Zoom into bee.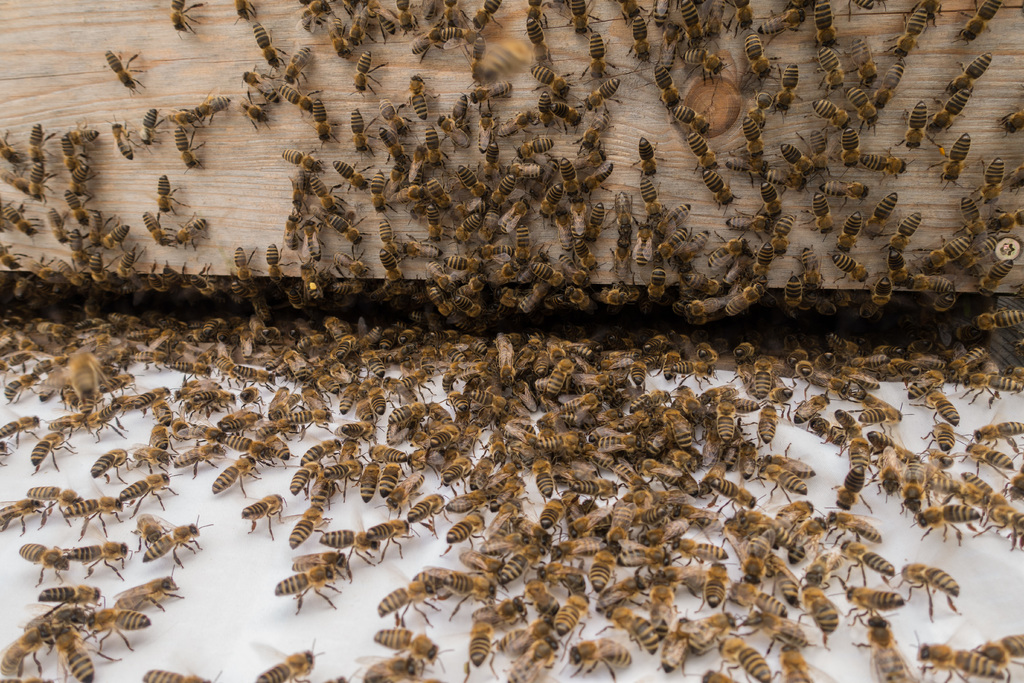
Zoom target: pyautogui.locateOnScreen(284, 148, 322, 173).
